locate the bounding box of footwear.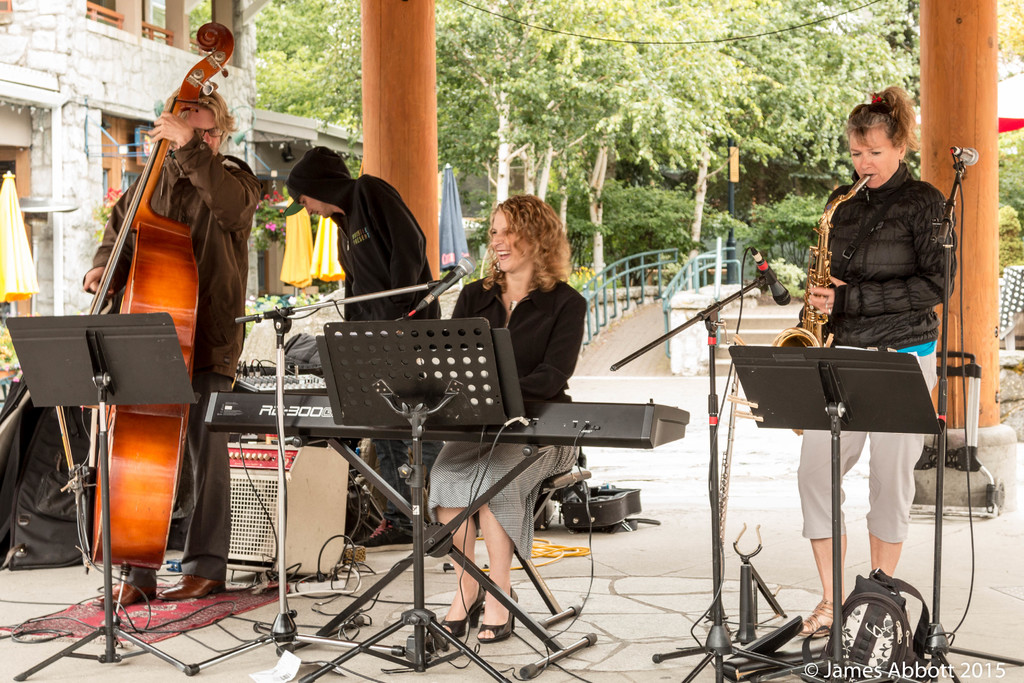
Bounding box: 799 602 850 645.
